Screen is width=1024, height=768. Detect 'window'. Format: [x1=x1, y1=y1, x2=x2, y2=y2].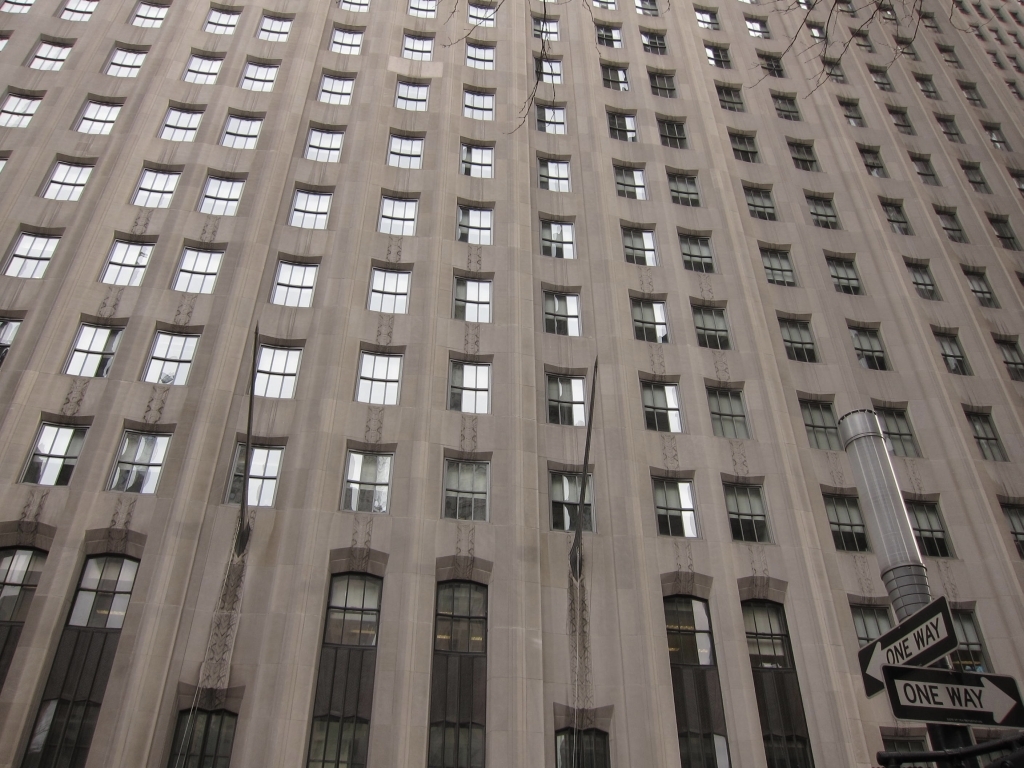
[x1=640, y1=35, x2=670, y2=56].
